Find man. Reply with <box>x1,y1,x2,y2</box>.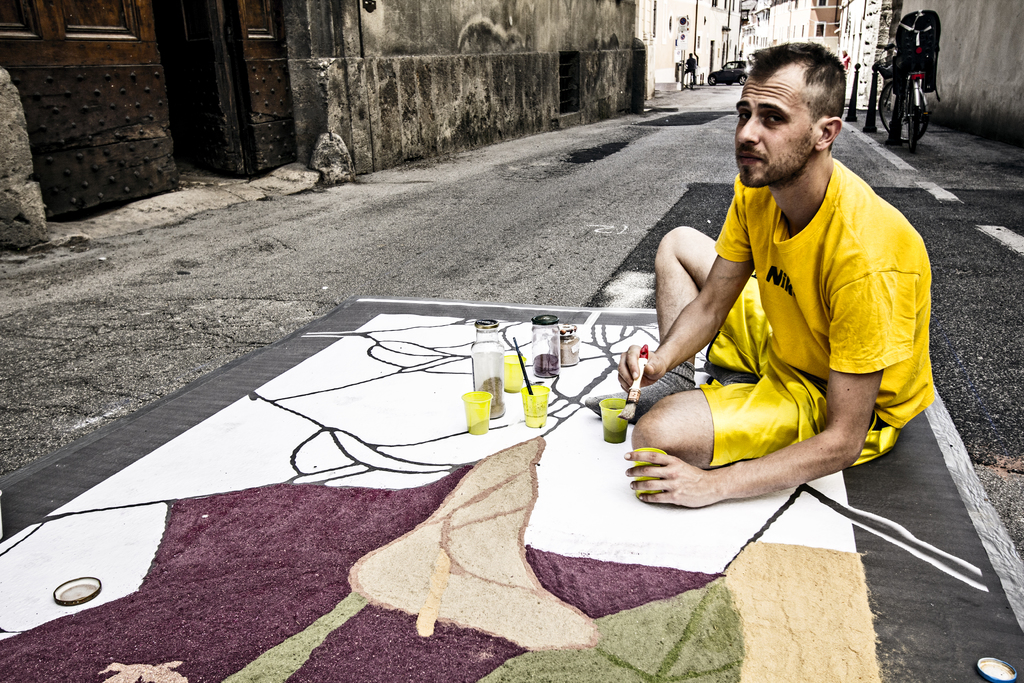
<box>621,37,932,515</box>.
